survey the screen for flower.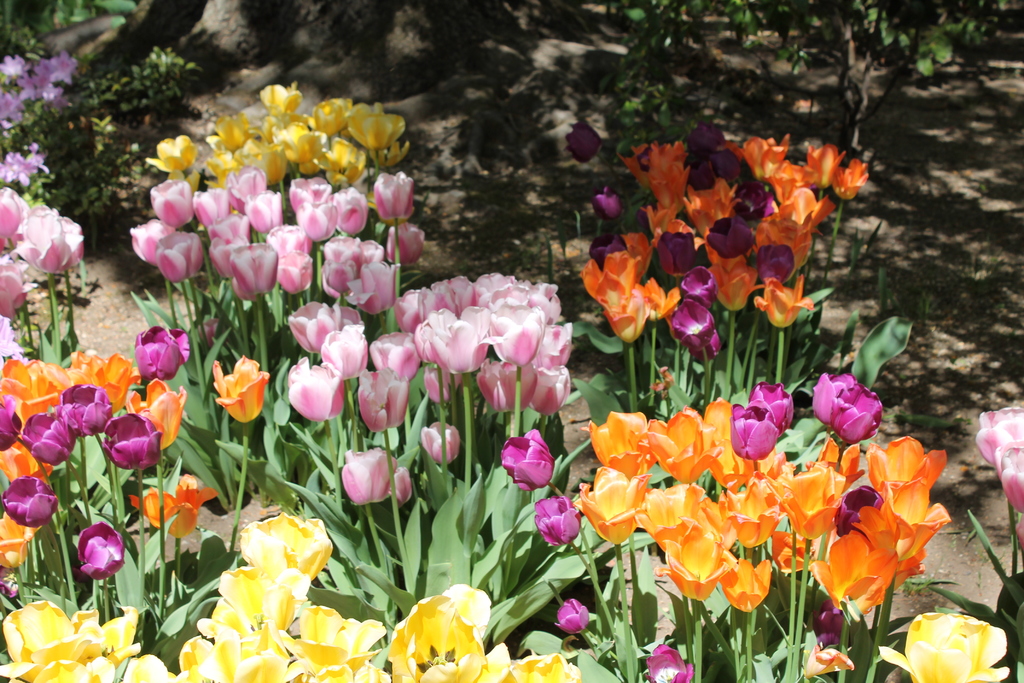
Survey found: x1=556 y1=597 x2=592 y2=633.
